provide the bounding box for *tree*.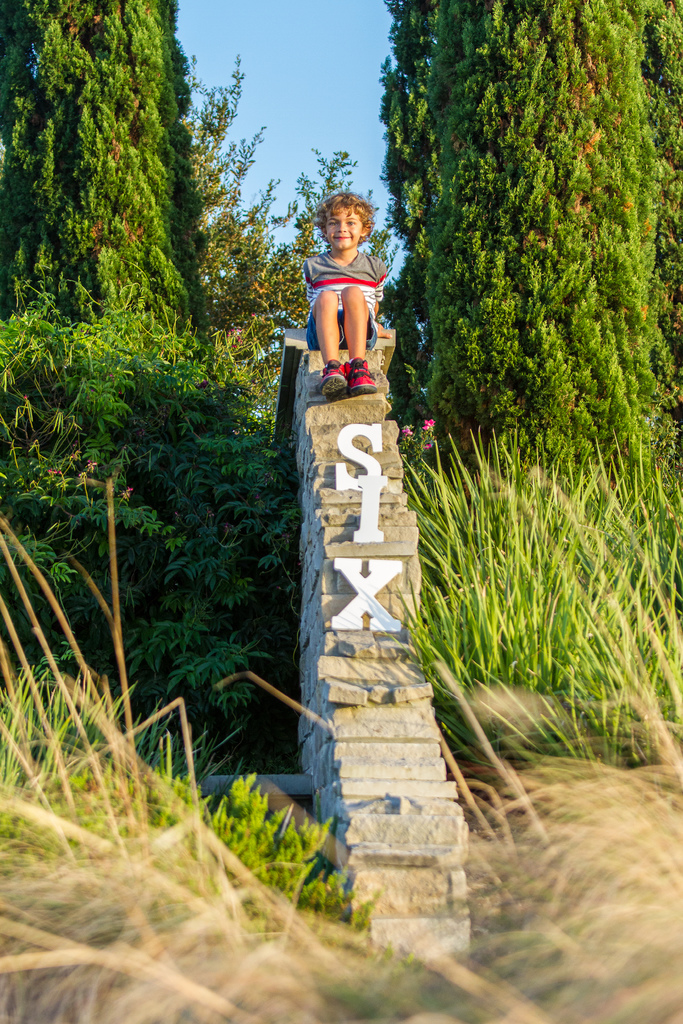
Rect(372, 0, 682, 480).
